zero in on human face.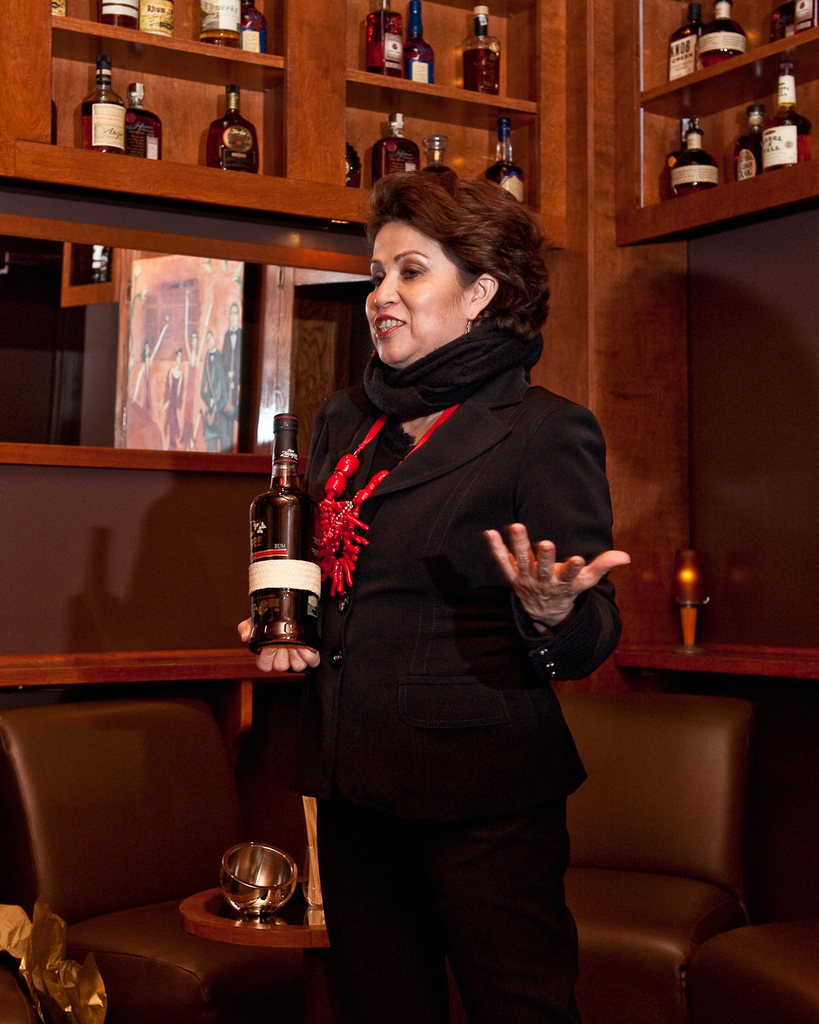
Zeroed in: crop(361, 221, 472, 370).
